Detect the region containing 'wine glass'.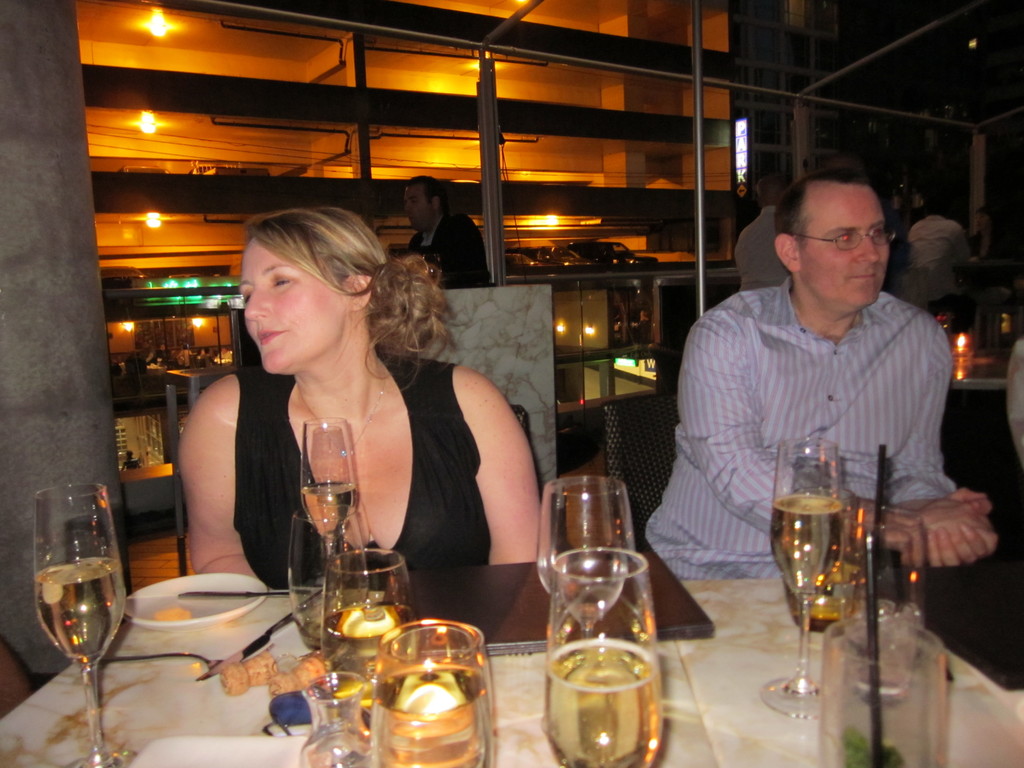
left=373, top=620, right=495, bottom=767.
